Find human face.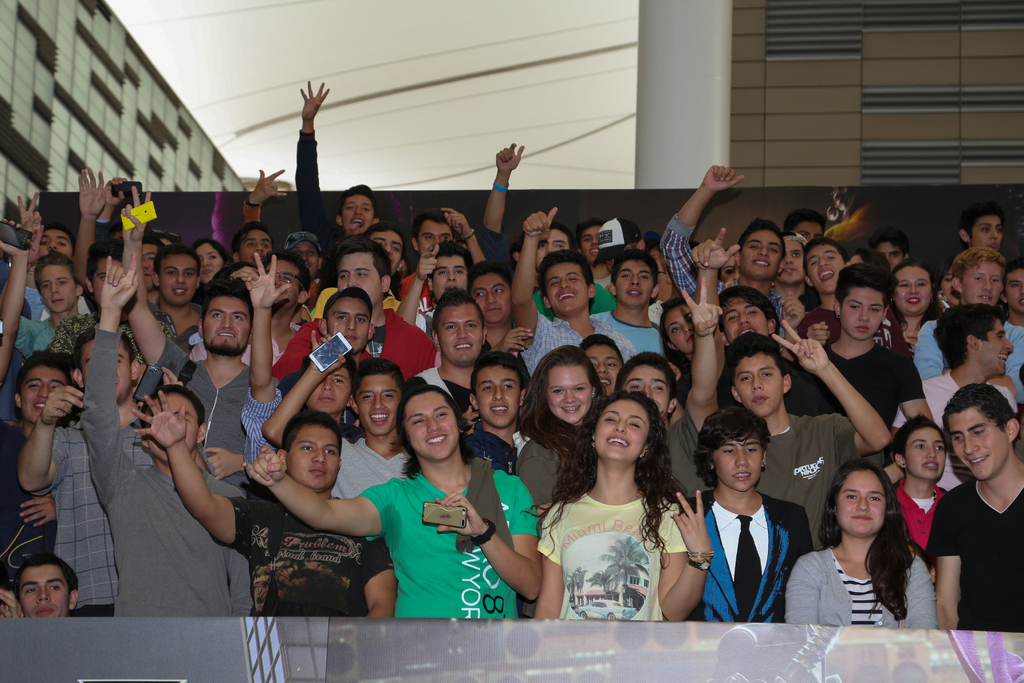
rect(204, 297, 251, 352).
